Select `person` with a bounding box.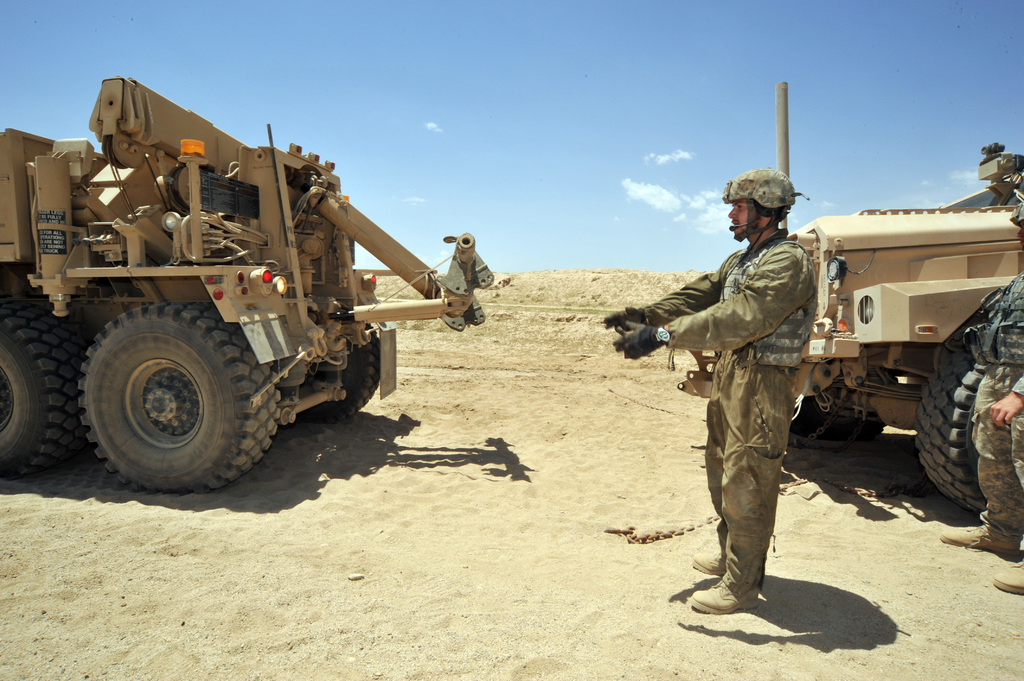
region(935, 198, 1023, 596).
